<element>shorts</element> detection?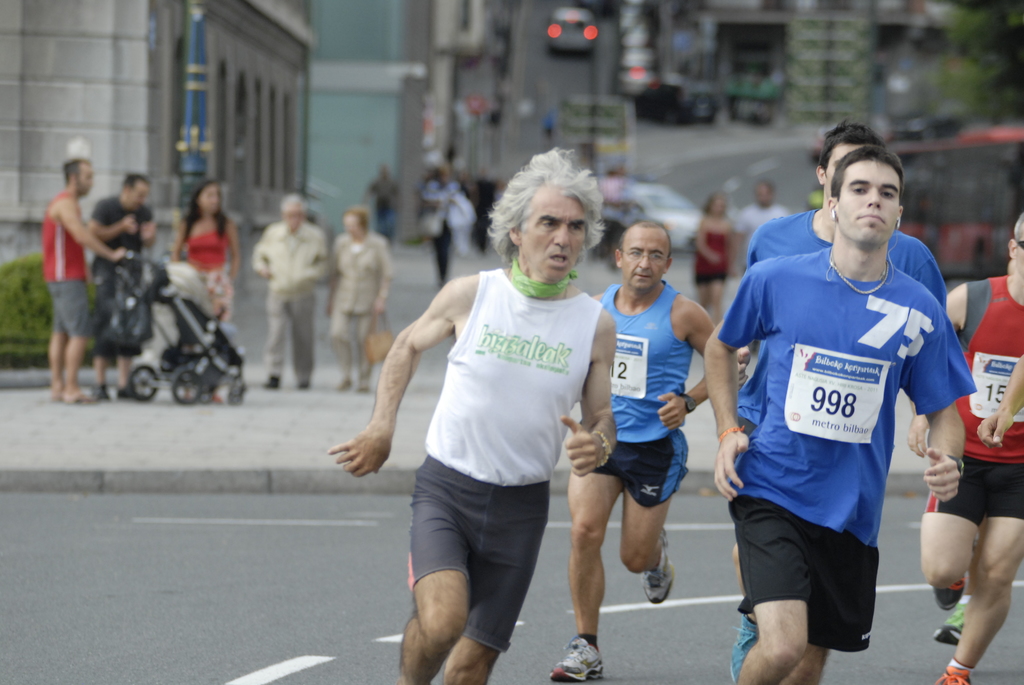
<box>696,274,729,287</box>
